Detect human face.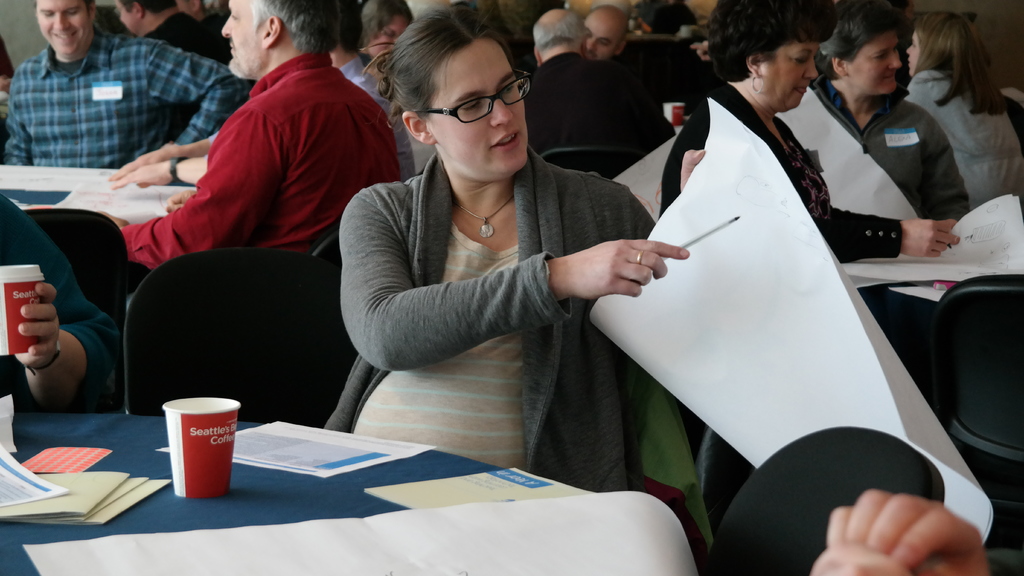
Detected at [left=36, top=0, right=88, bottom=55].
